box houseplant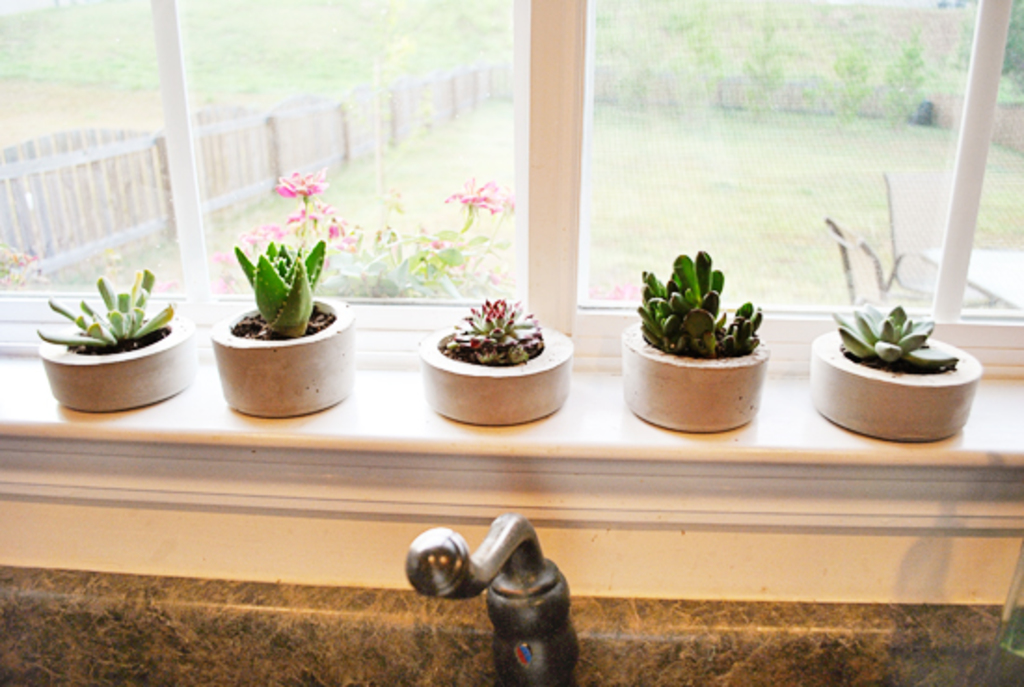
<bbox>413, 287, 575, 428</bbox>
